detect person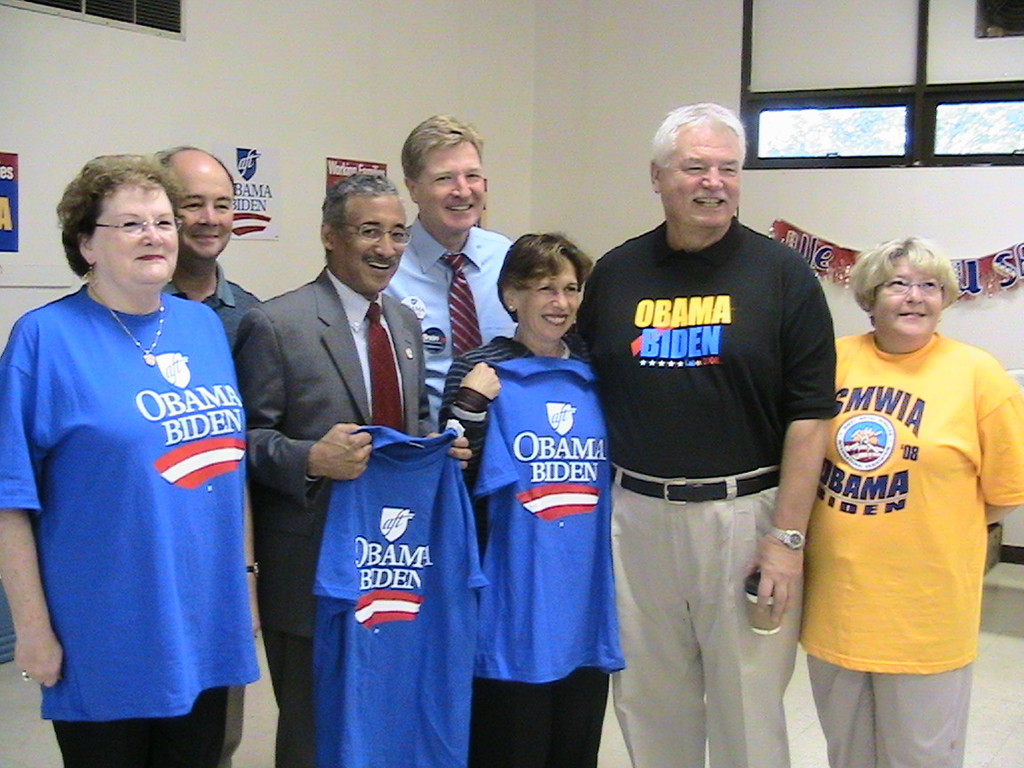
BBox(800, 183, 1012, 767)
